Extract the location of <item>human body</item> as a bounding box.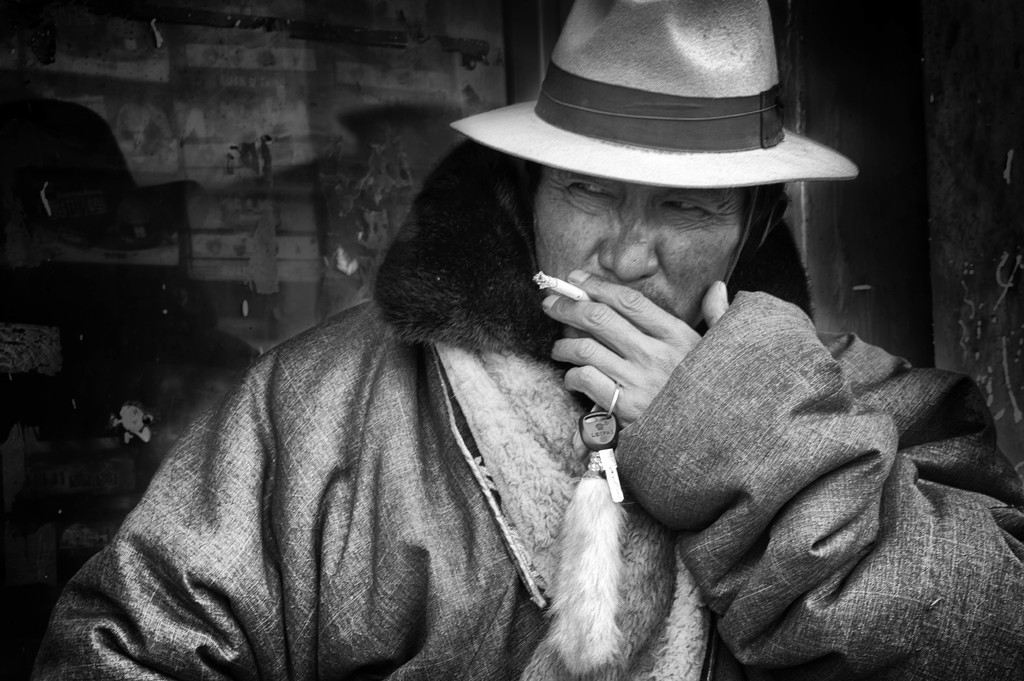
[left=37, top=0, right=1021, bottom=680].
